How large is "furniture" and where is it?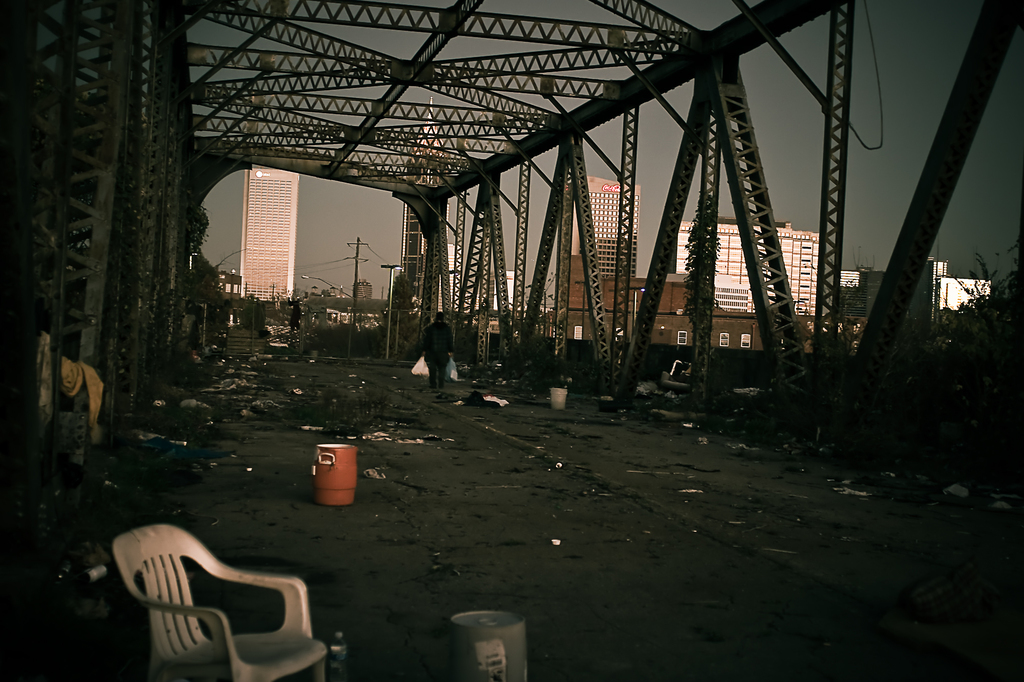
Bounding box: 106, 523, 328, 681.
